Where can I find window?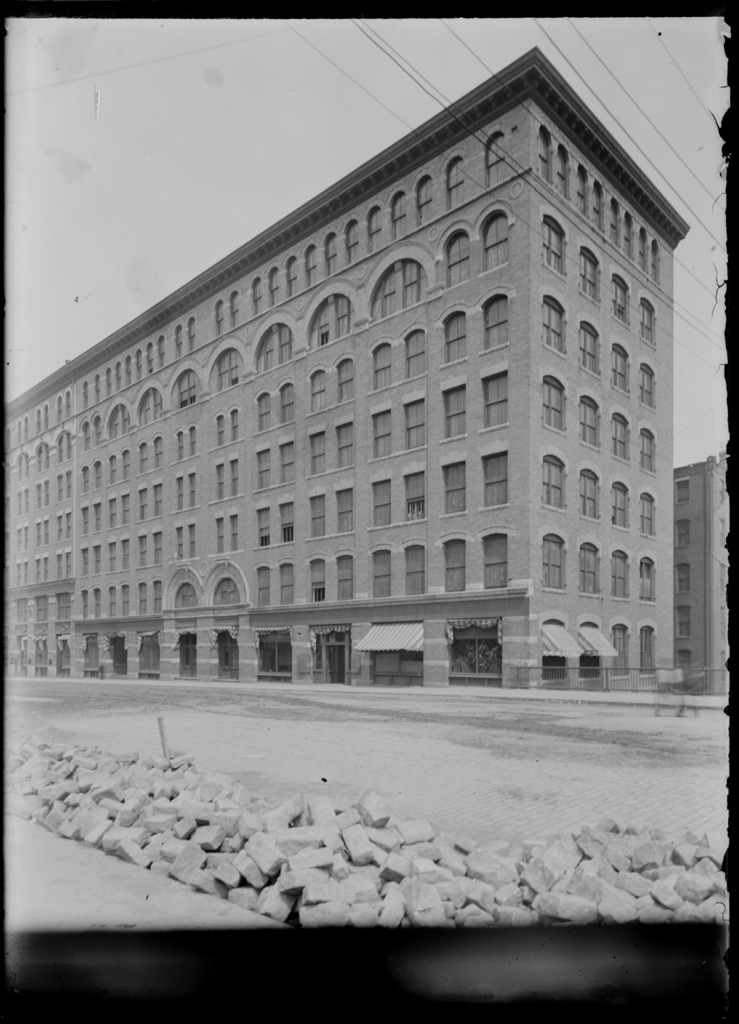
You can find it at detection(717, 608, 725, 644).
